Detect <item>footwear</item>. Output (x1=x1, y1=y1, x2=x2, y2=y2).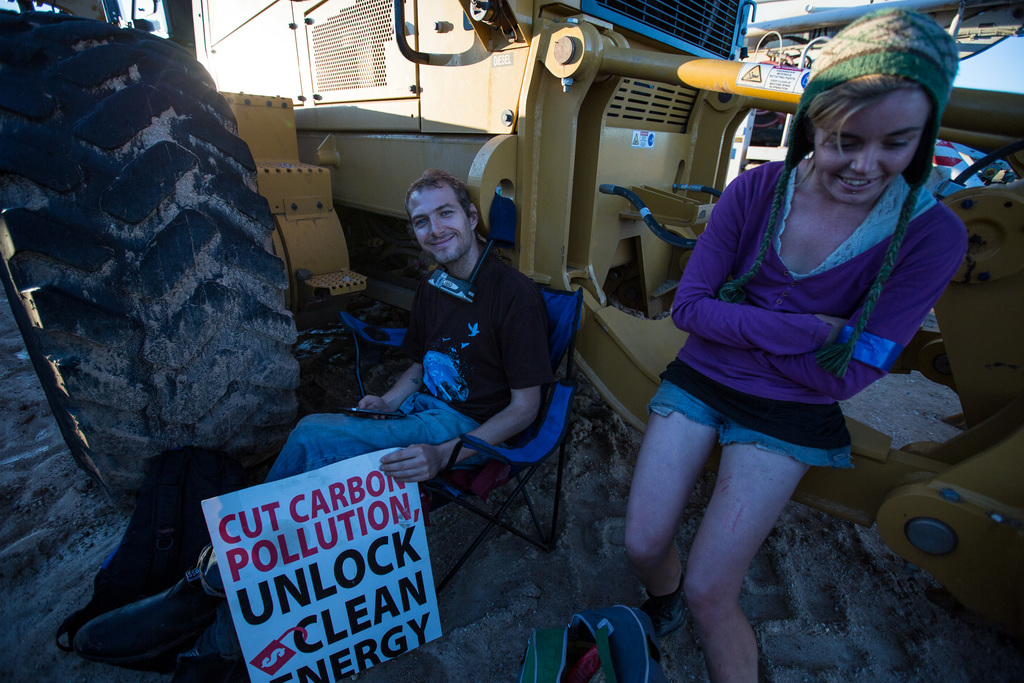
(x1=56, y1=506, x2=211, y2=674).
